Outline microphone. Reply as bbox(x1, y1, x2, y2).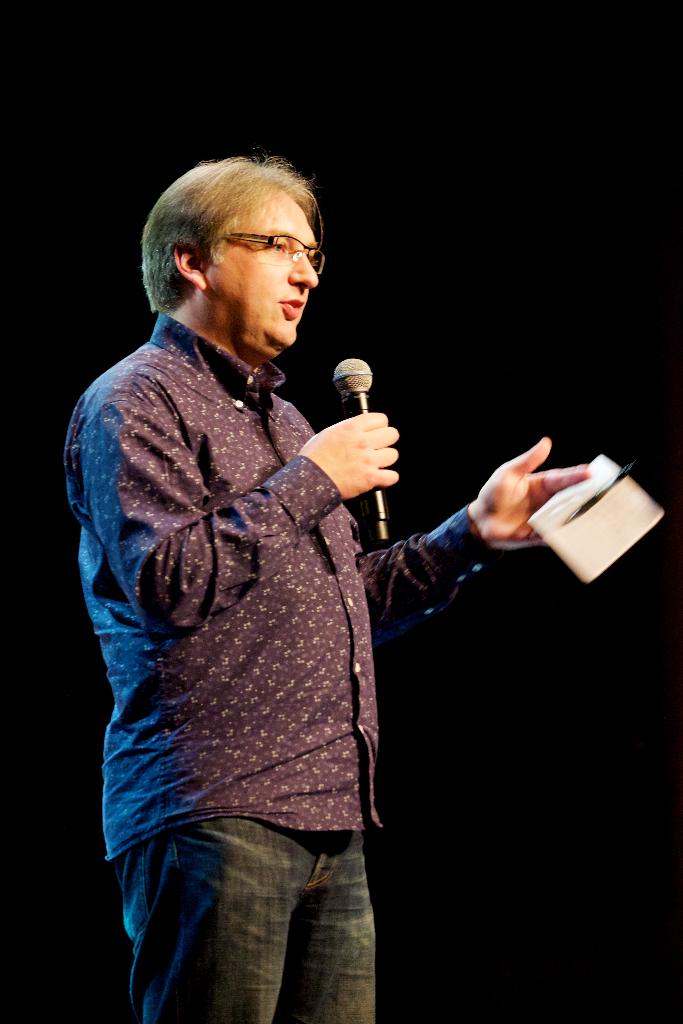
bbox(337, 361, 381, 545).
